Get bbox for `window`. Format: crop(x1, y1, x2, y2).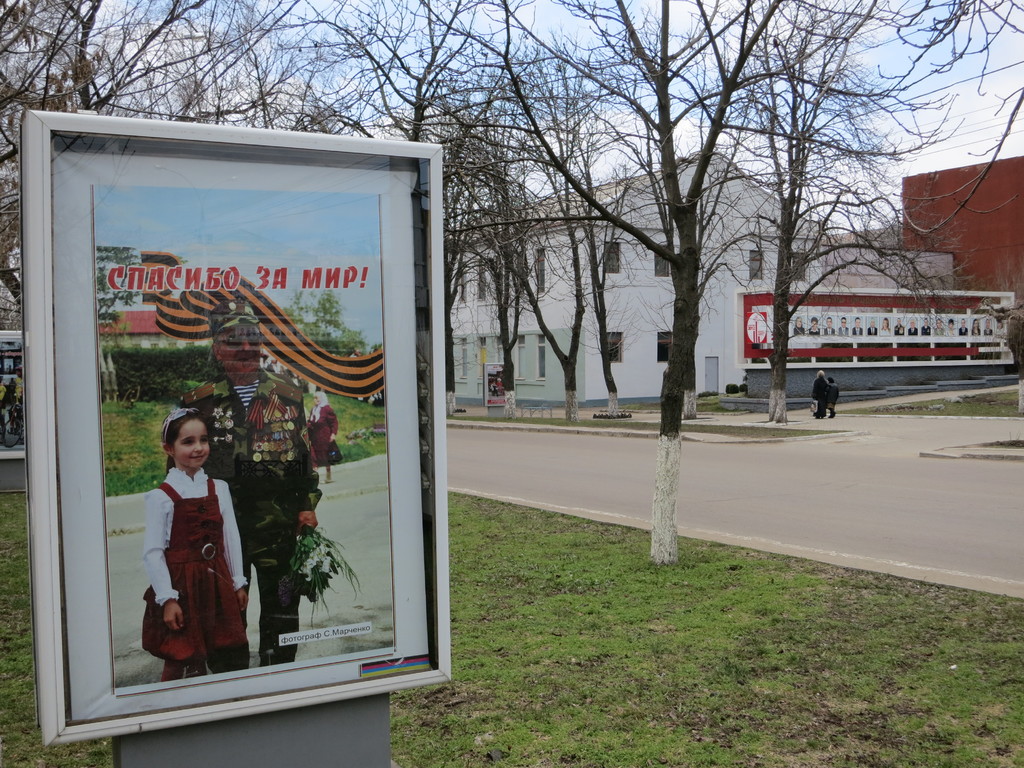
crop(510, 331, 545, 383).
